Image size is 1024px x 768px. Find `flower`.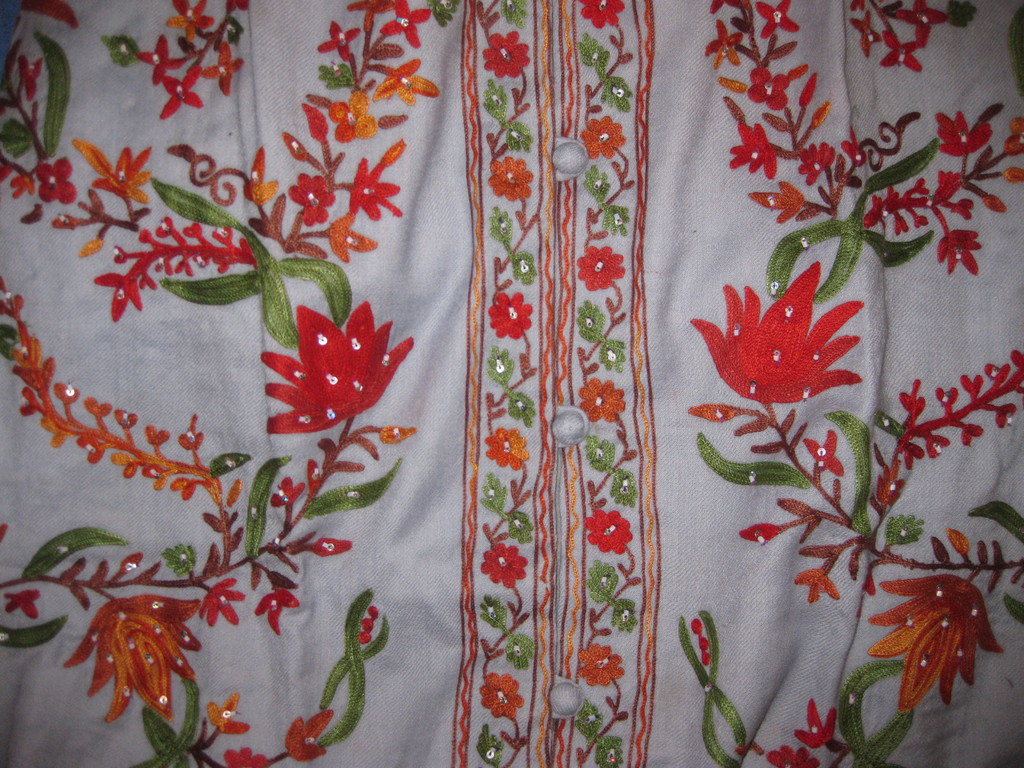
Rect(740, 520, 783, 545).
